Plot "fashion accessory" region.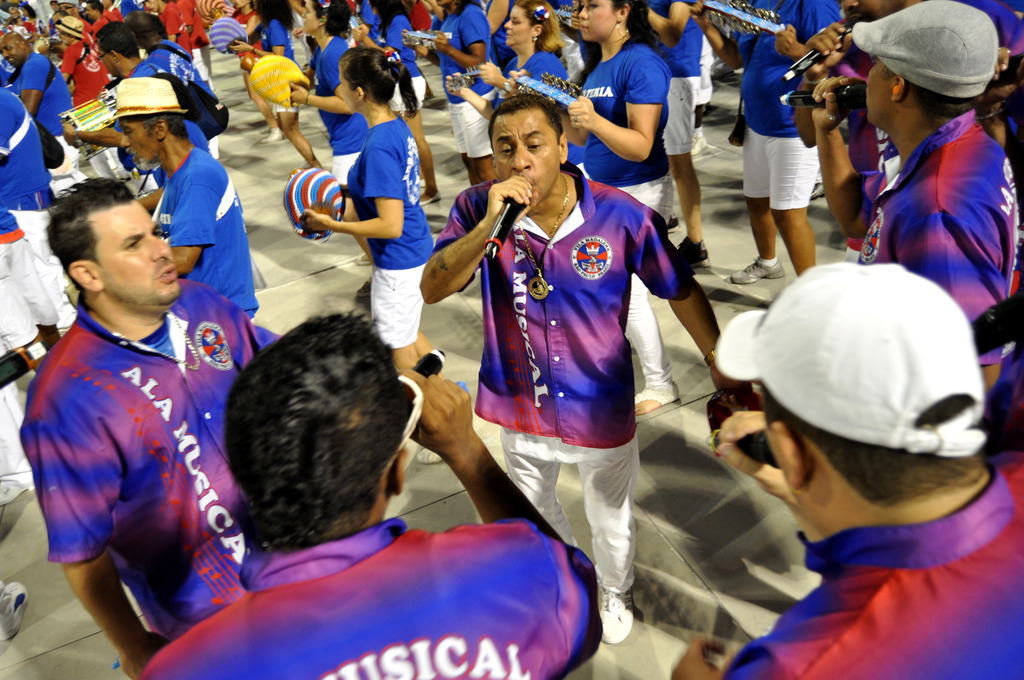
Plotted at 849, 0, 1008, 101.
